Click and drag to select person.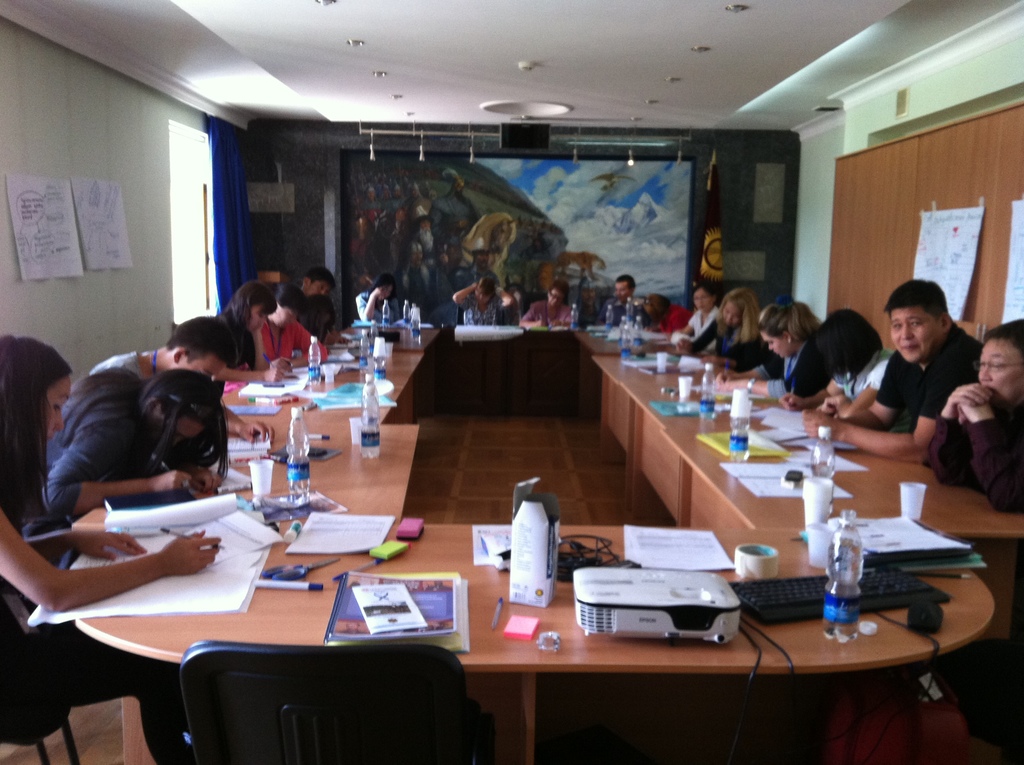
Selection: bbox=(356, 278, 395, 326).
